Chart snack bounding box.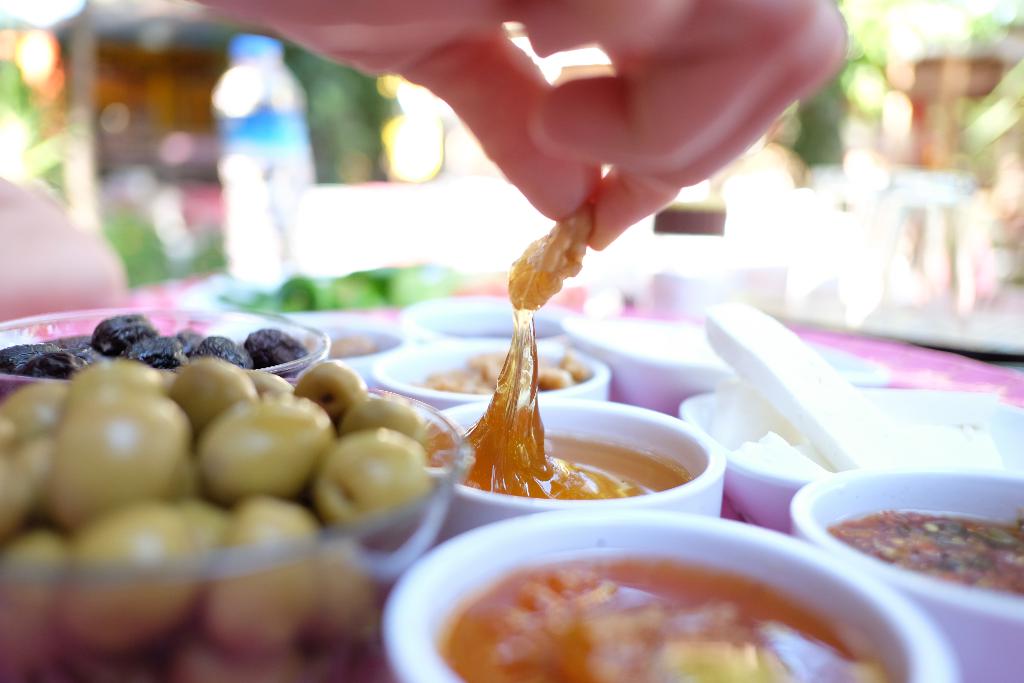
Charted: bbox=(179, 375, 334, 501).
